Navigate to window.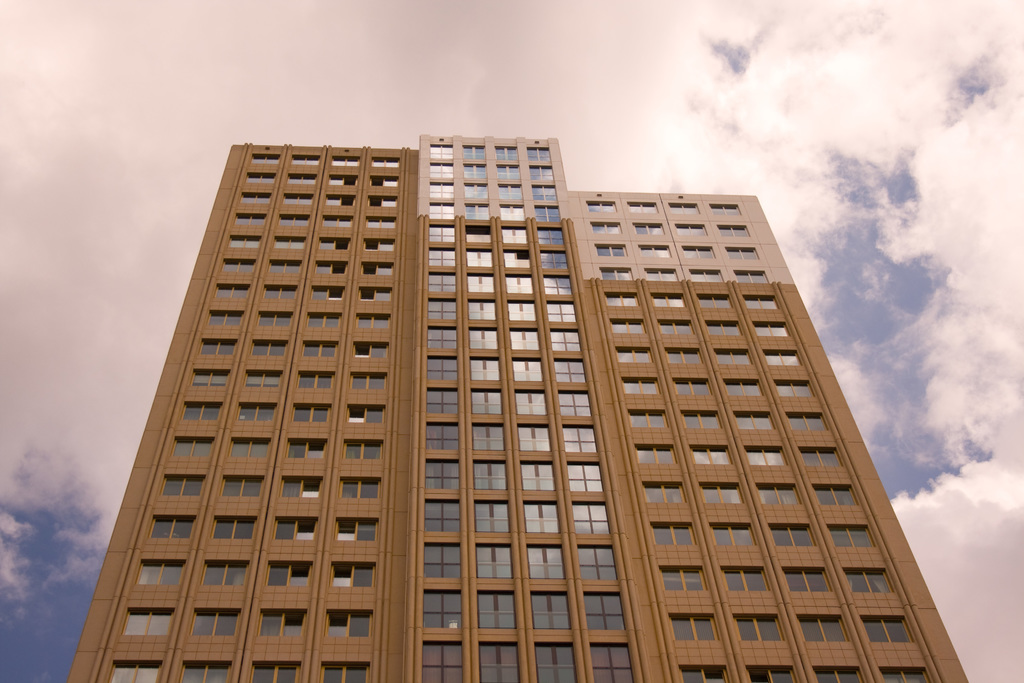
Navigation target: (left=239, top=401, right=274, bottom=420).
